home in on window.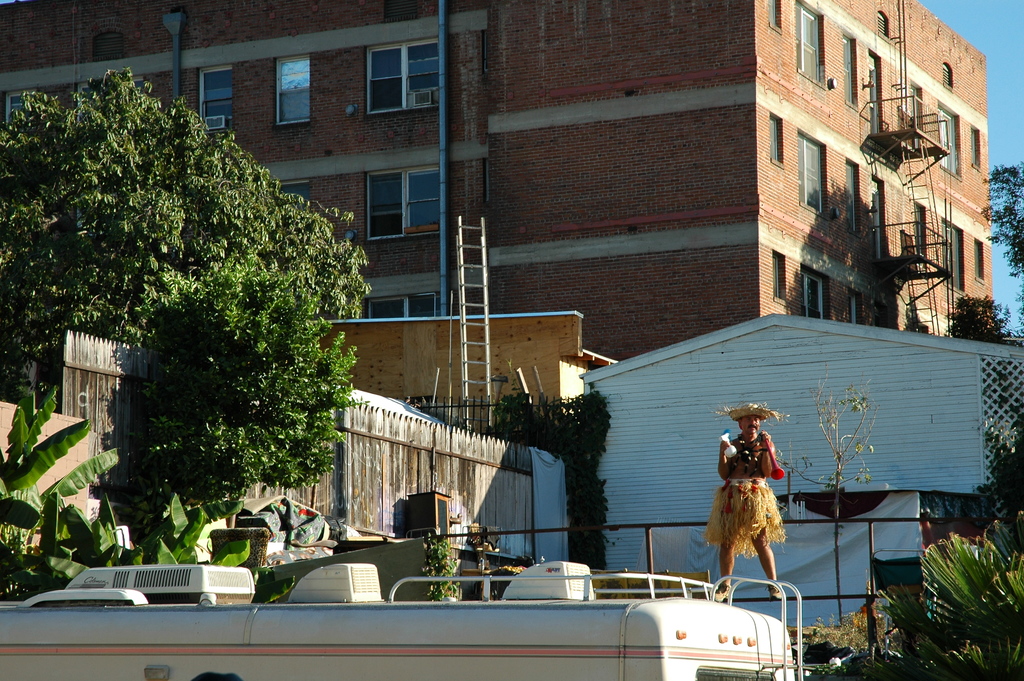
Homed in at 799 267 826 321.
